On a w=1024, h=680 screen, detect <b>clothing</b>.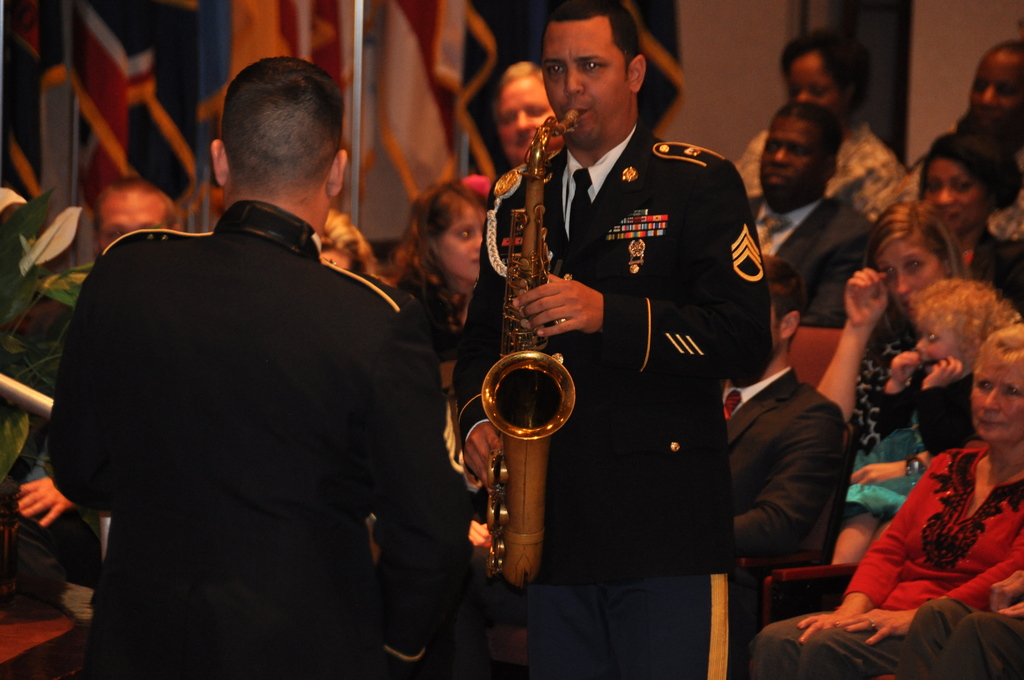
x1=724 y1=105 x2=909 y2=276.
